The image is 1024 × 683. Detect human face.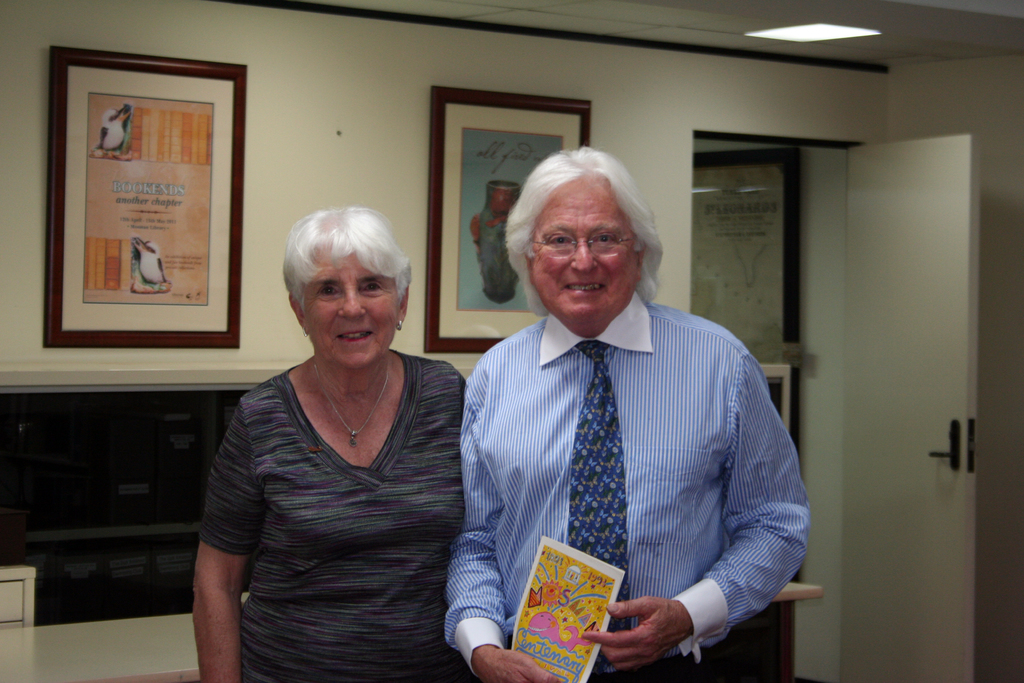
Detection: 523, 173, 636, 318.
